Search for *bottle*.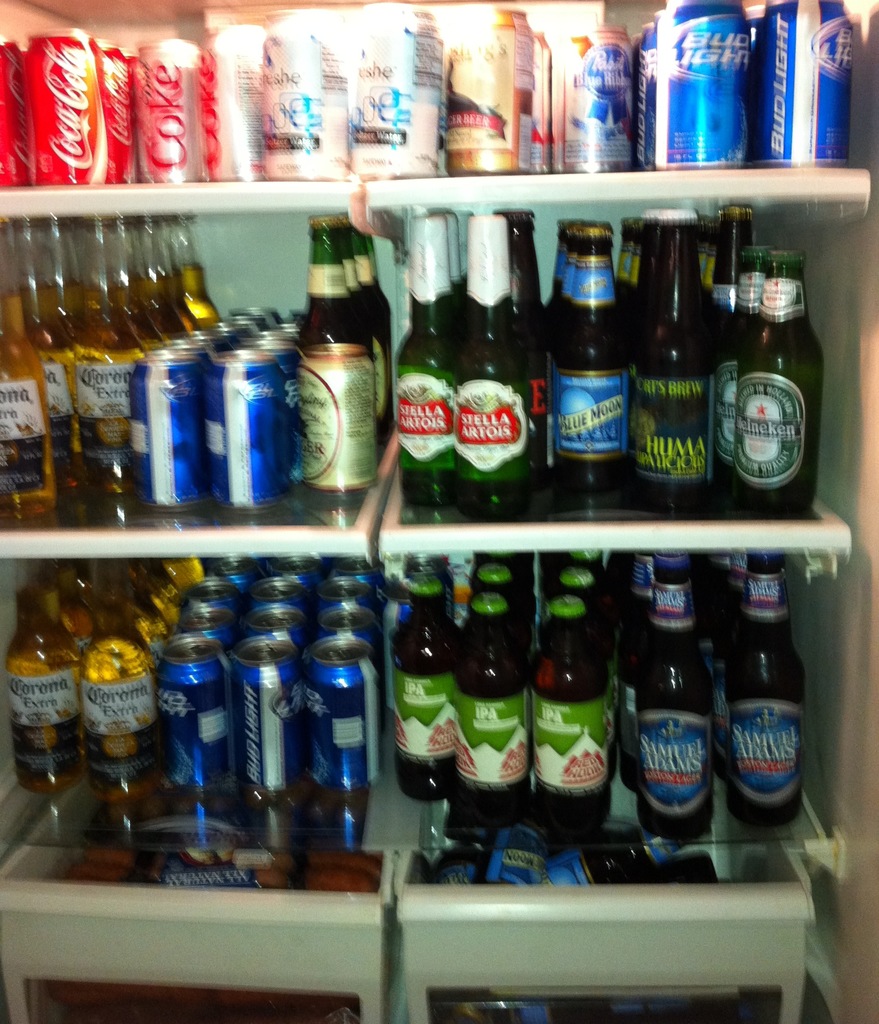
Found at [641, 567, 745, 856].
